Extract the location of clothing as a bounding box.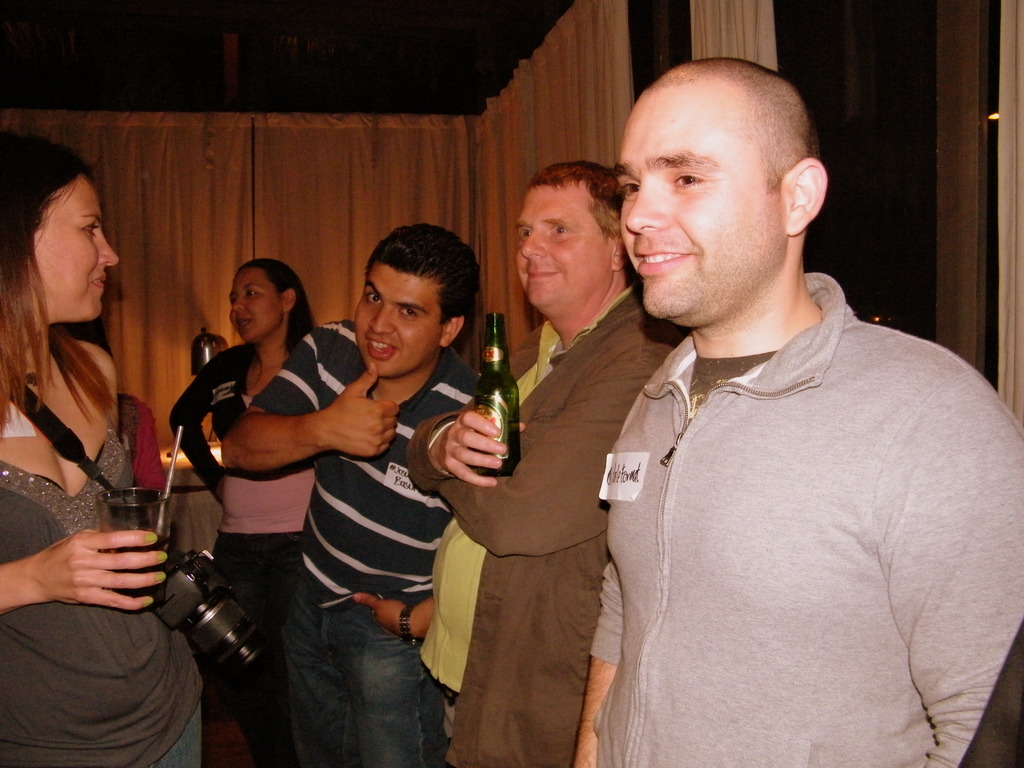
[x1=170, y1=344, x2=326, y2=767].
